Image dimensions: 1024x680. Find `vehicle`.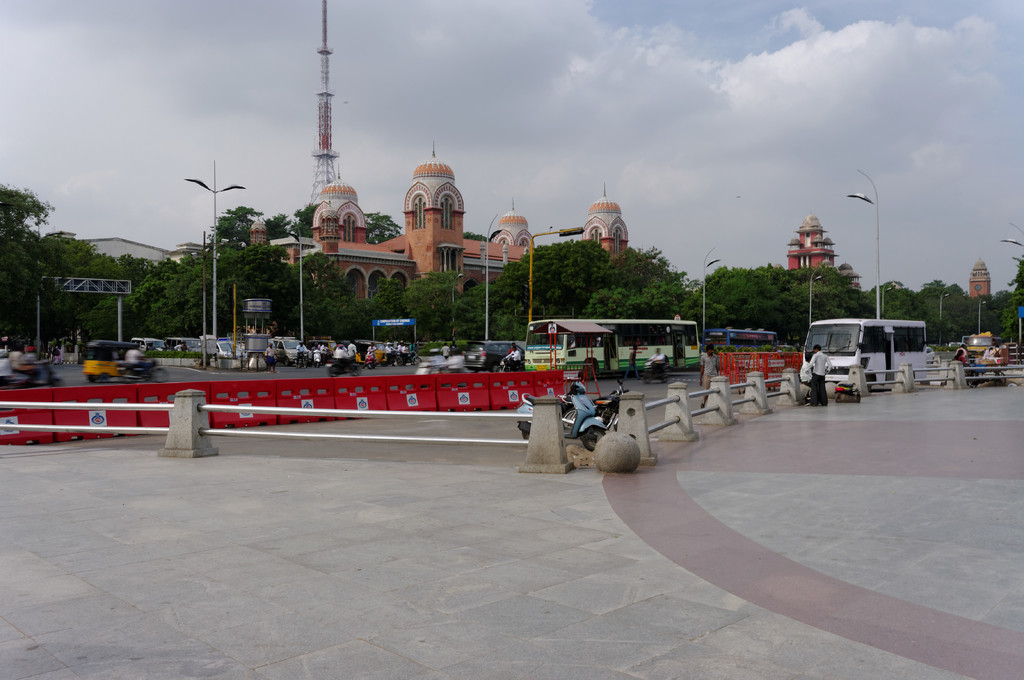
locate(132, 336, 171, 358).
